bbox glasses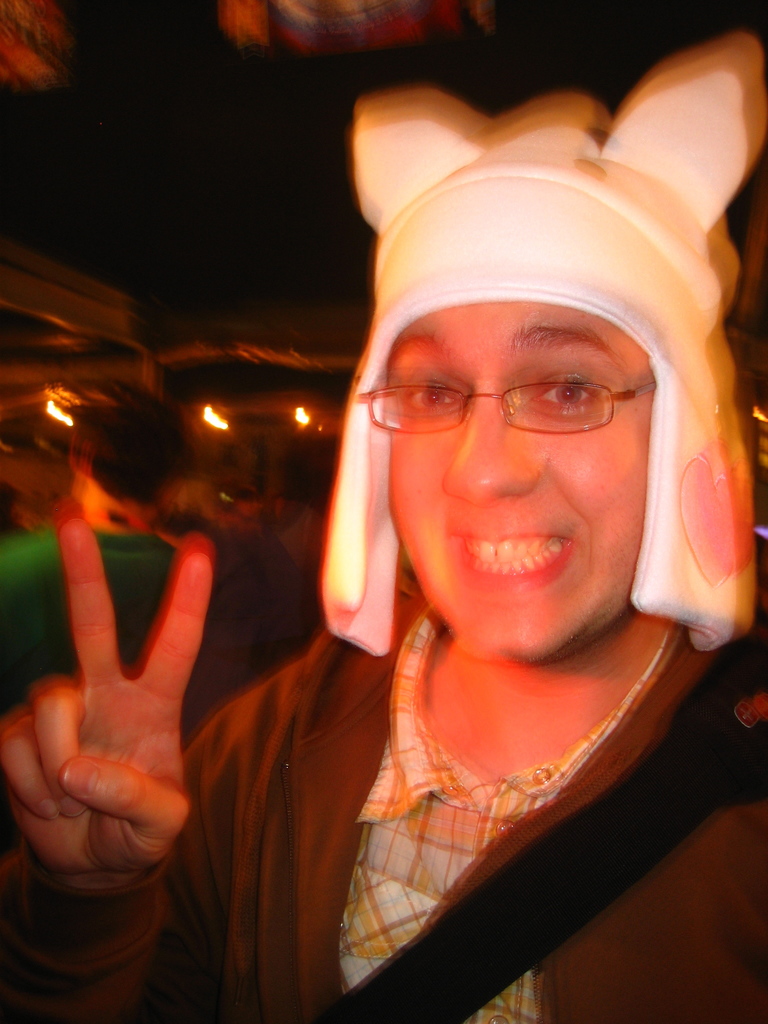
pyautogui.locateOnScreen(355, 369, 671, 446)
